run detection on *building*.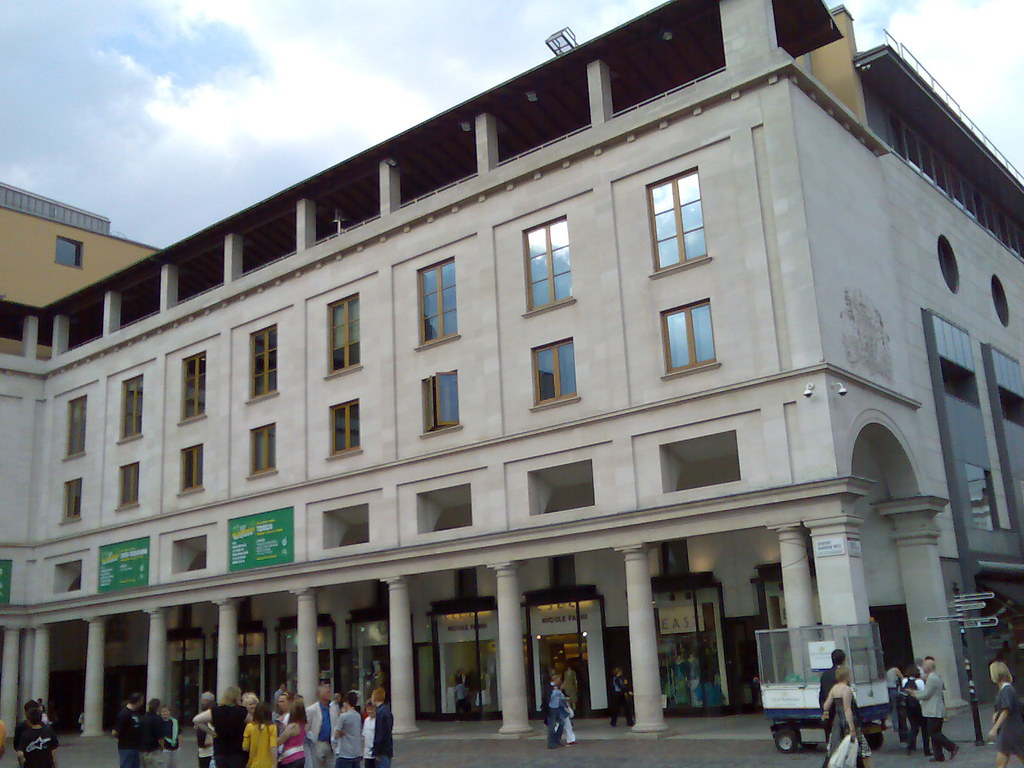
Result: box(0, 0, 1023, 743).
